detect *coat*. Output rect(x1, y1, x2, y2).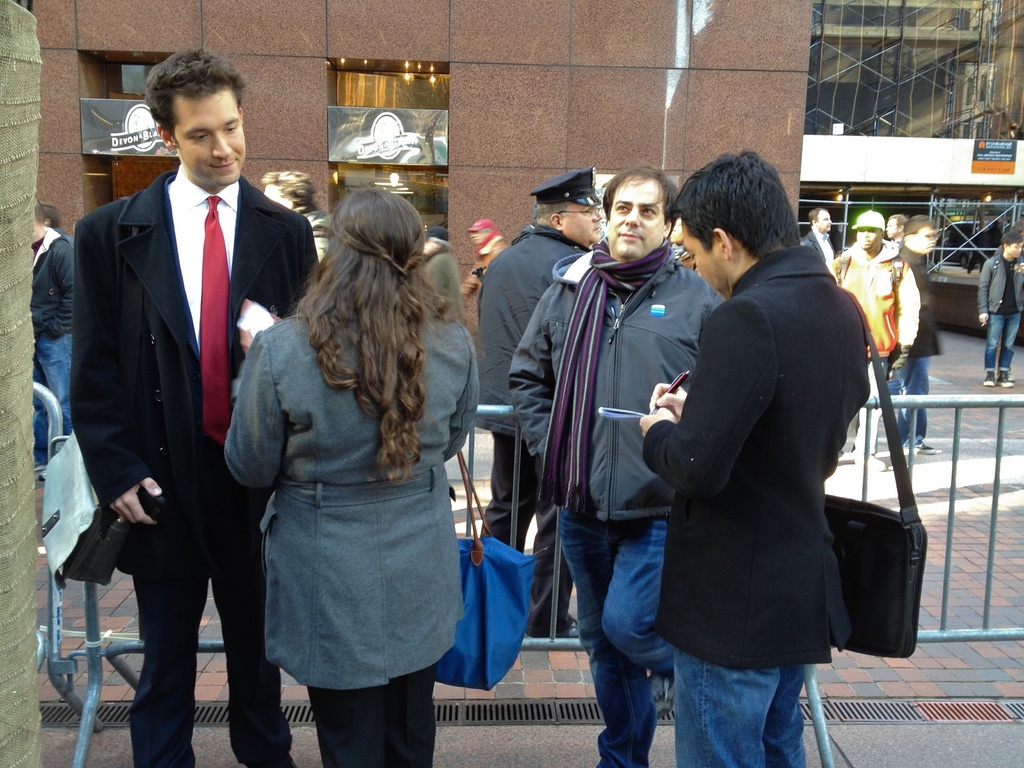
rect(672, 227, 883, 659).
